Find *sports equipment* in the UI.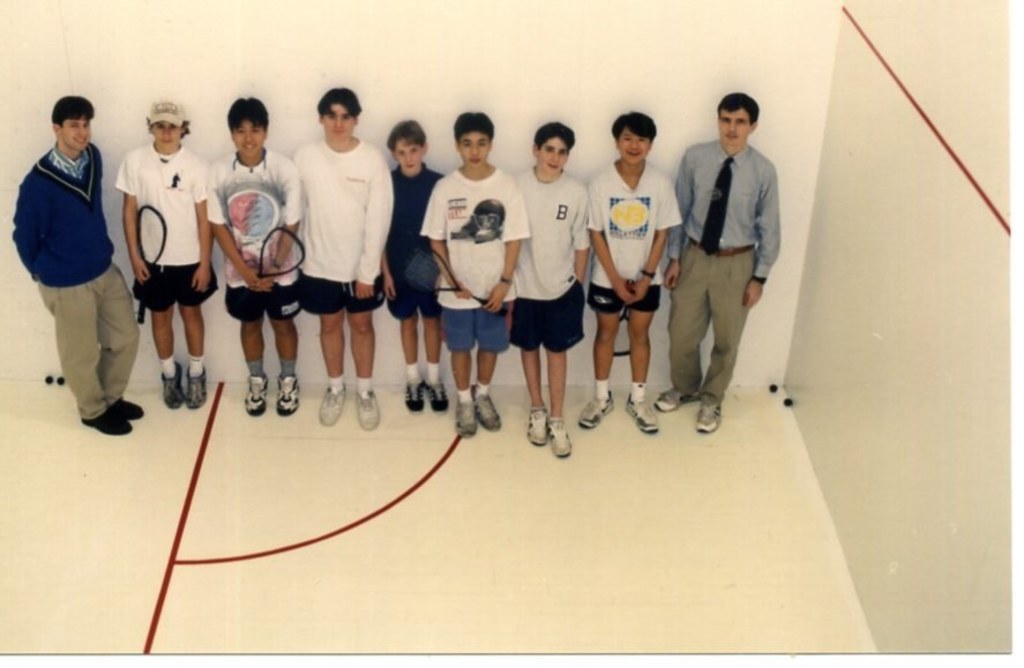
UI element at (626,391,657,436).
